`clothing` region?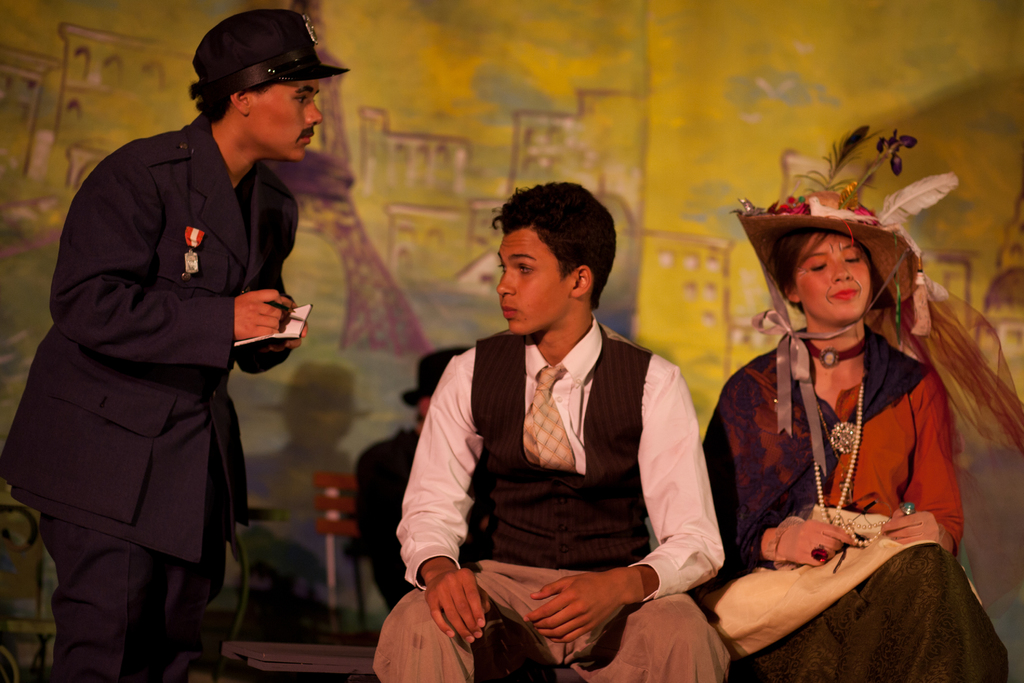
box(356, 427, 426, 603)
